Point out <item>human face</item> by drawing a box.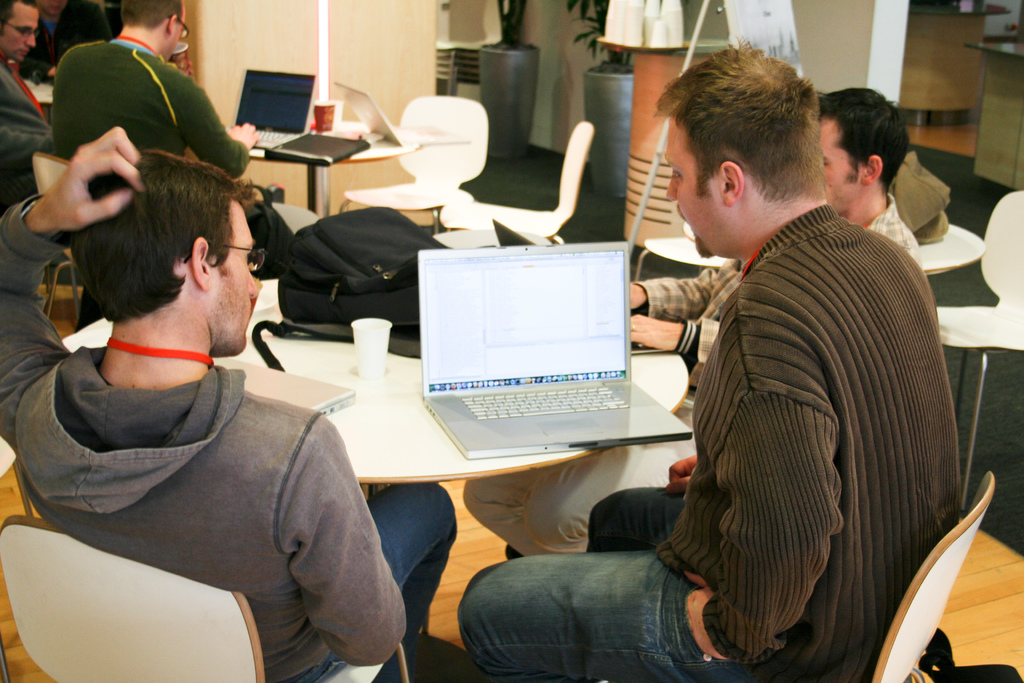
817:120:865:213.
